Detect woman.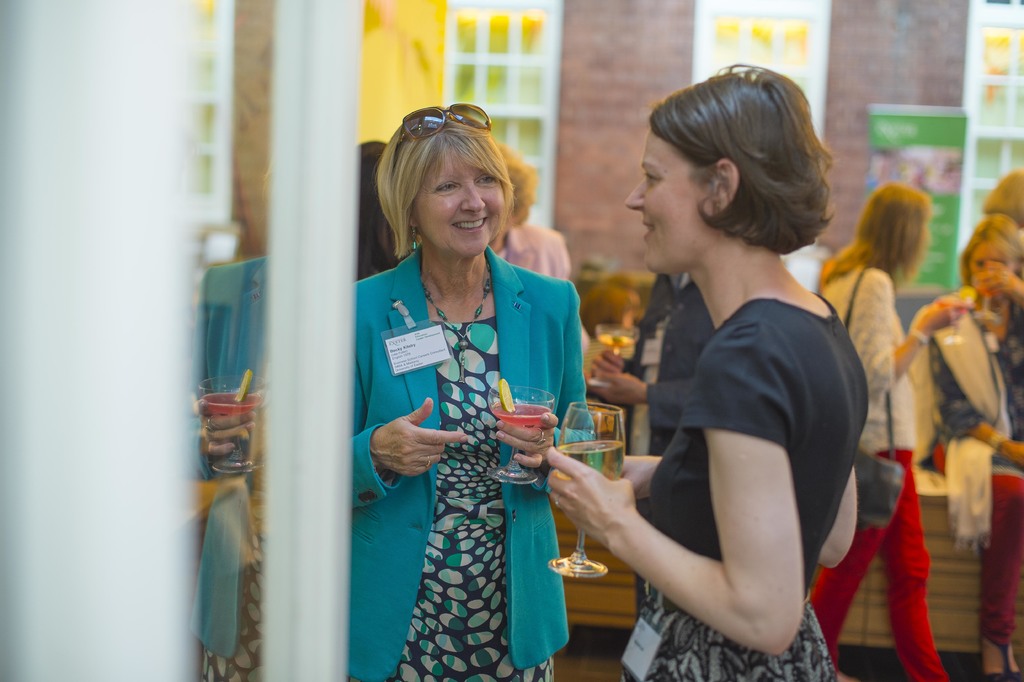
Detected at (x1=918, y1=196, x2=1023, y2=681).
